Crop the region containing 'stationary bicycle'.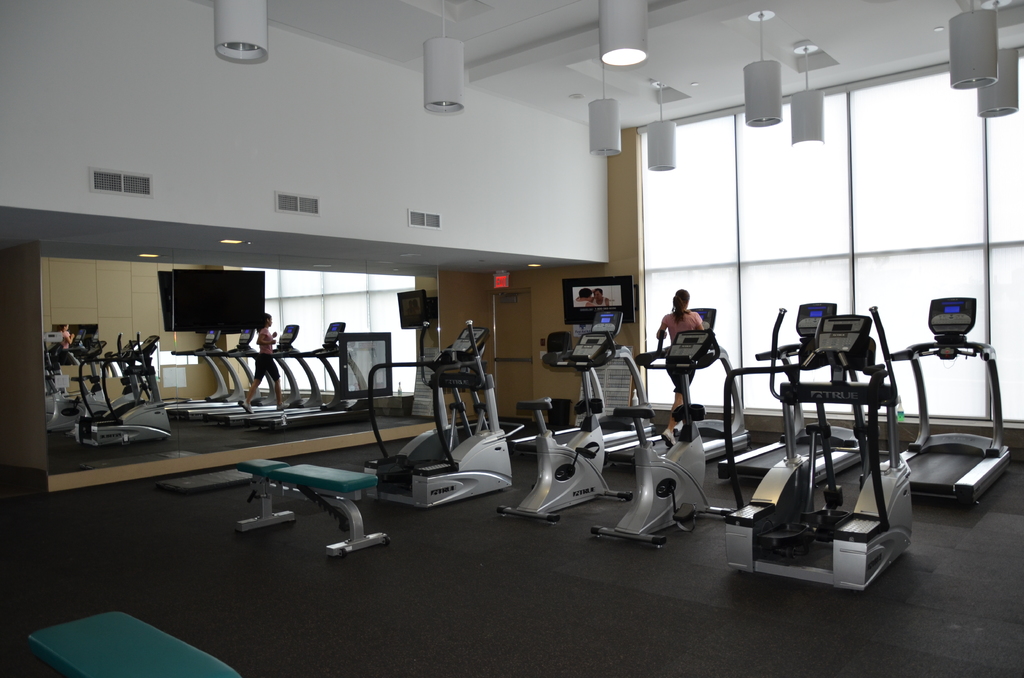
Crop region: (x1=493, y1=327, x2=634, y2=522).
